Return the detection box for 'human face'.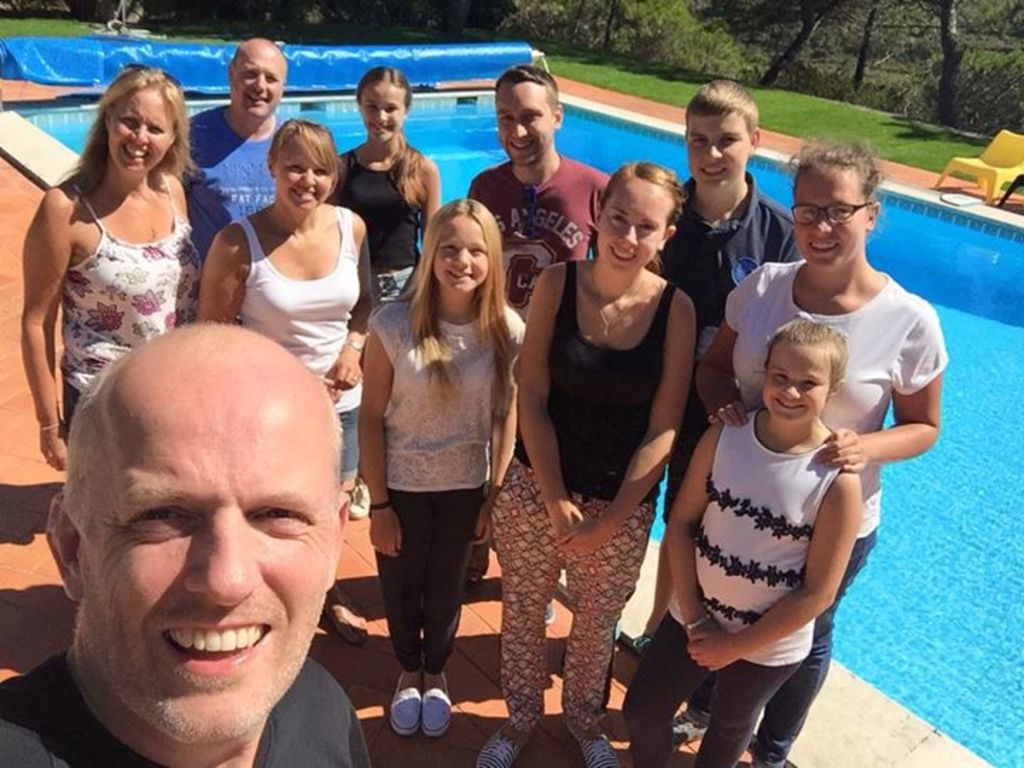
[238,47,280,115].
